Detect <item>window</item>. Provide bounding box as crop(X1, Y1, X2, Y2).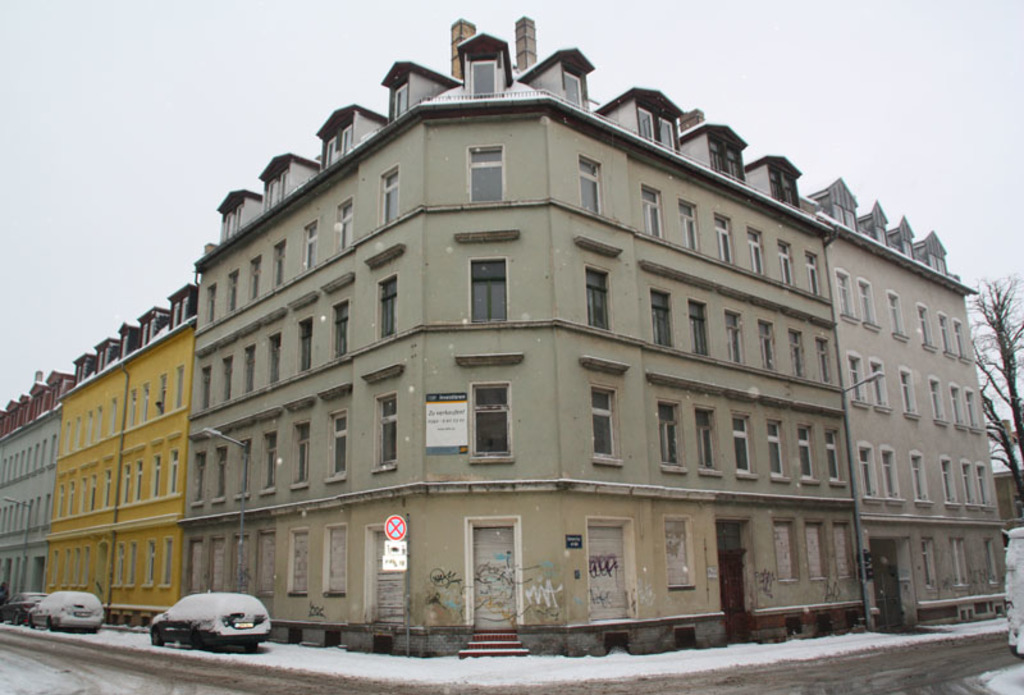
crop(137, 312, 154, 343).
